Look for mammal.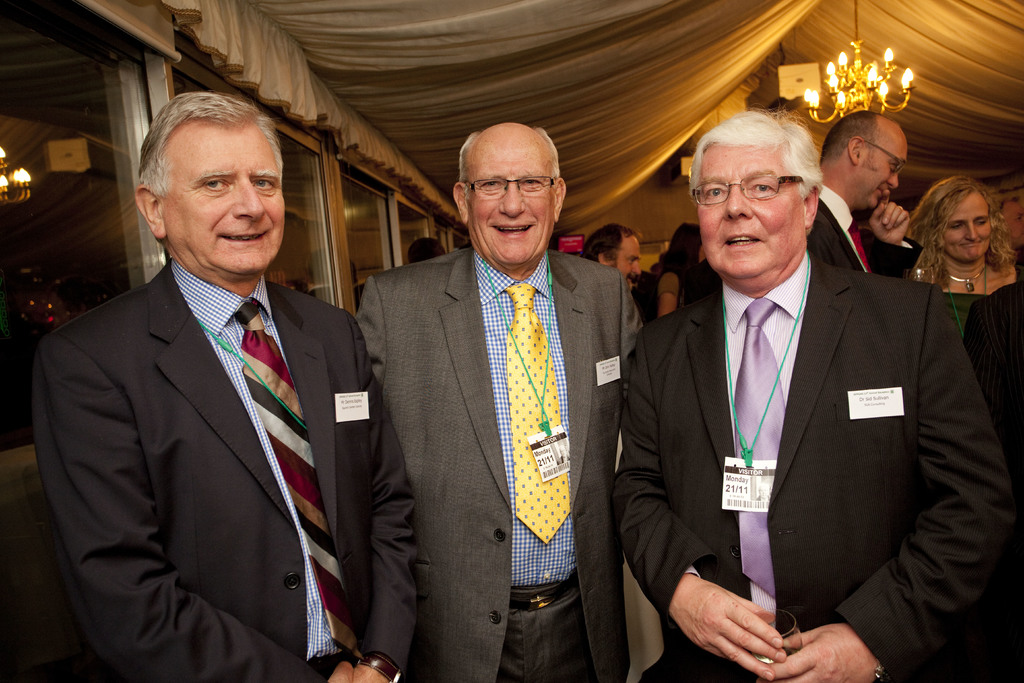
Found: [587,221,639,291].
